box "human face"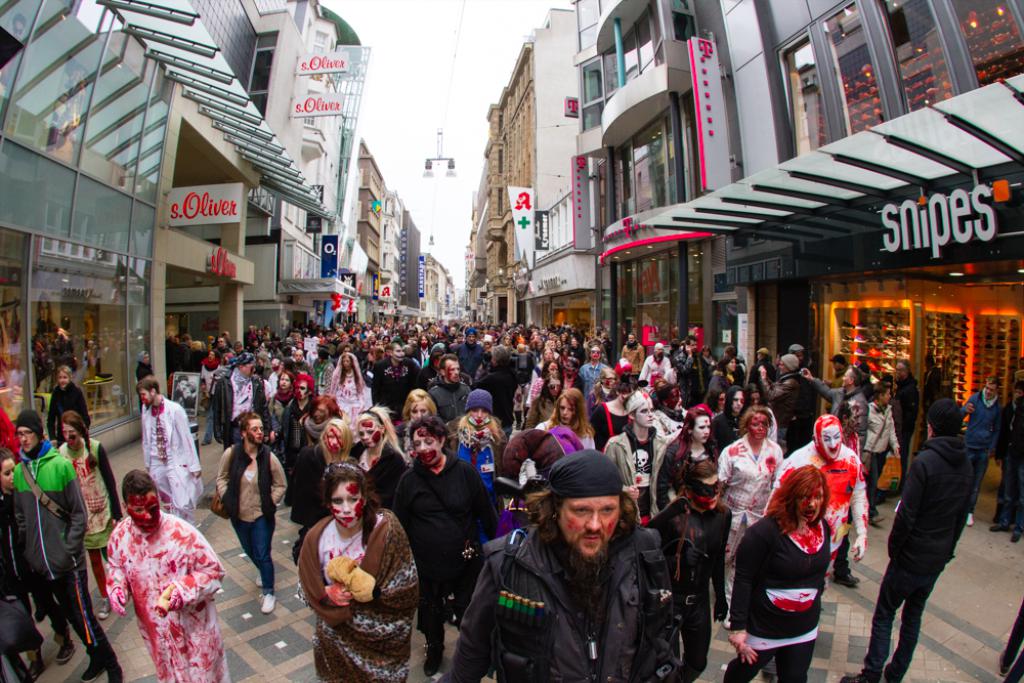
region(0, 459, 18, 492)
